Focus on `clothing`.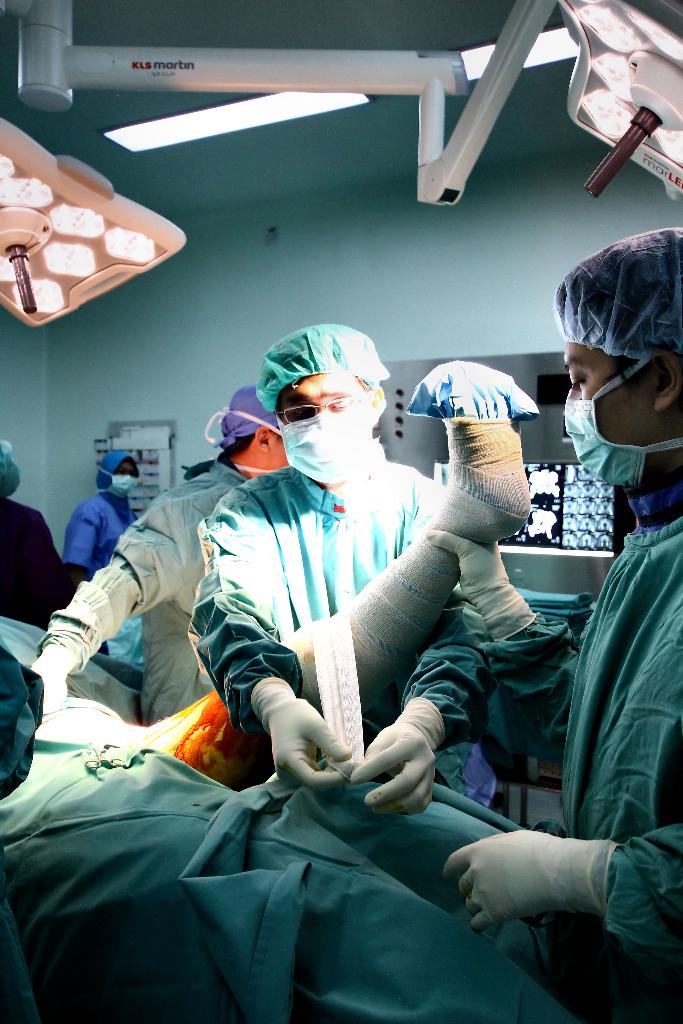
Focused at x1=0 y1=498 x2=63 y2=636.
